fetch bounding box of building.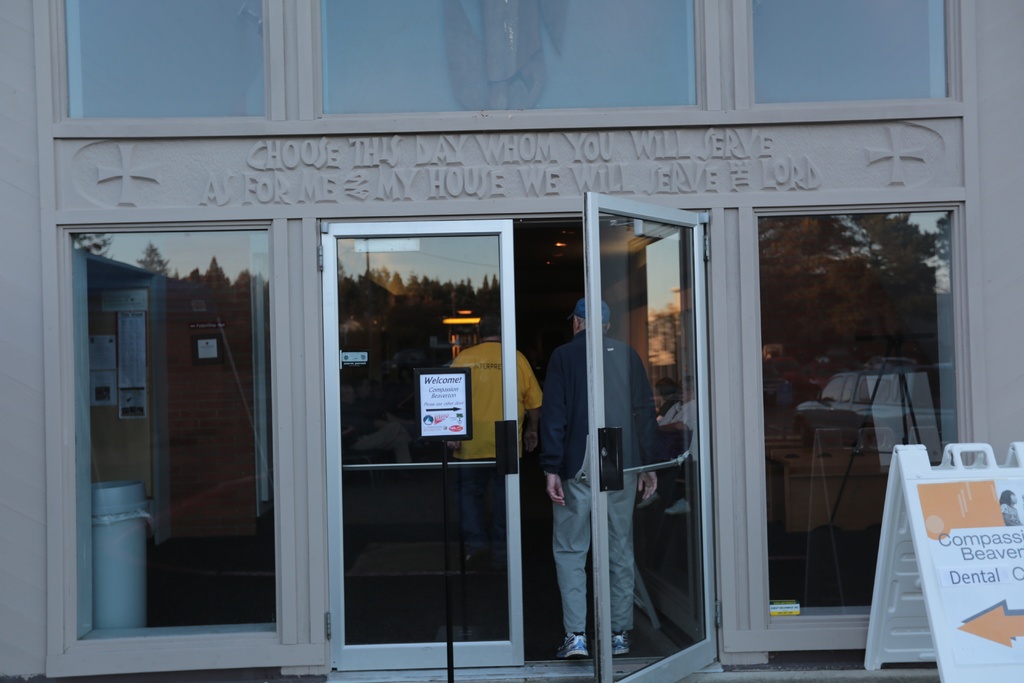
Bbox: (left=0, top=0, right=1023, bottom=682).
